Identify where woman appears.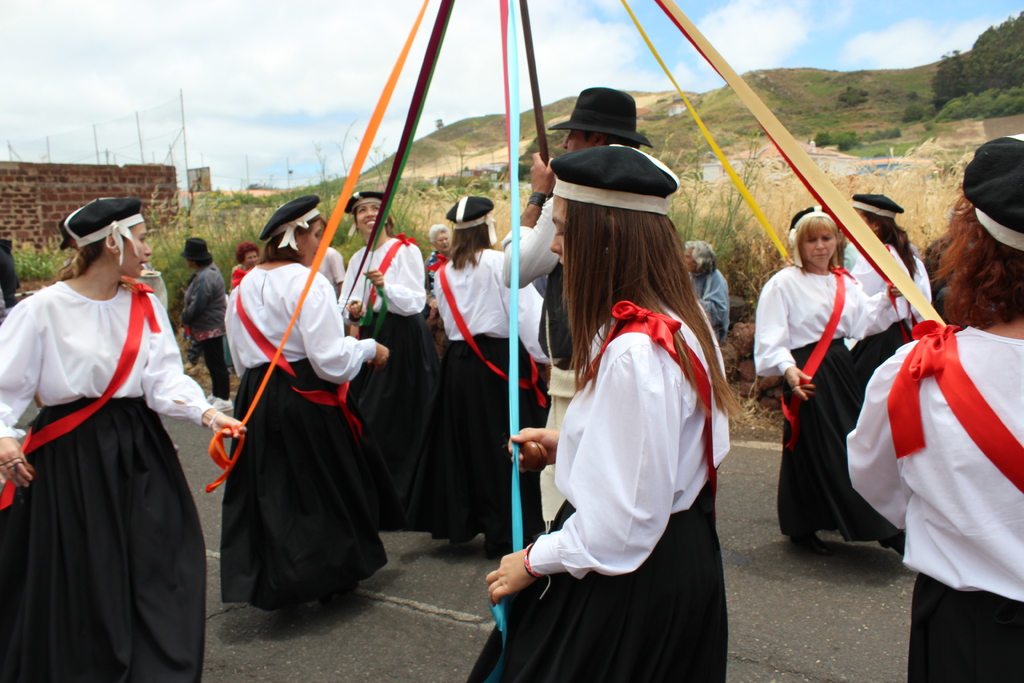
Appears at {"left": 0, "top": 192, "right": 245, "bottom": 682}.
